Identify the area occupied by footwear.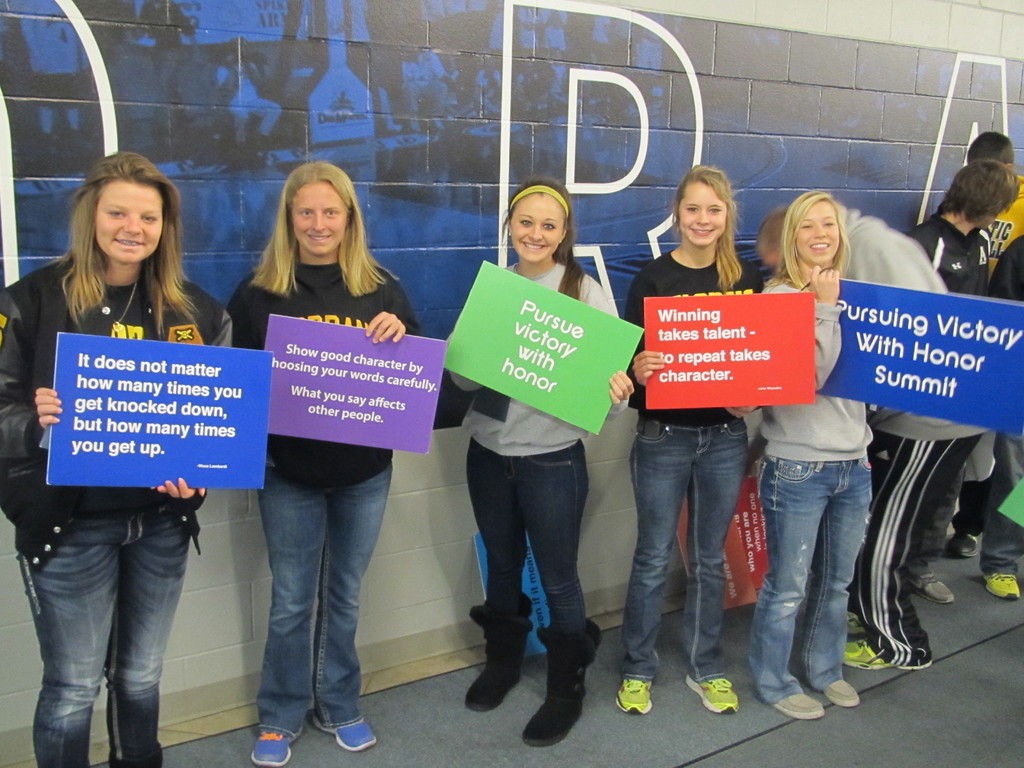
Area: l=461, t=659, r=527, b=715.
